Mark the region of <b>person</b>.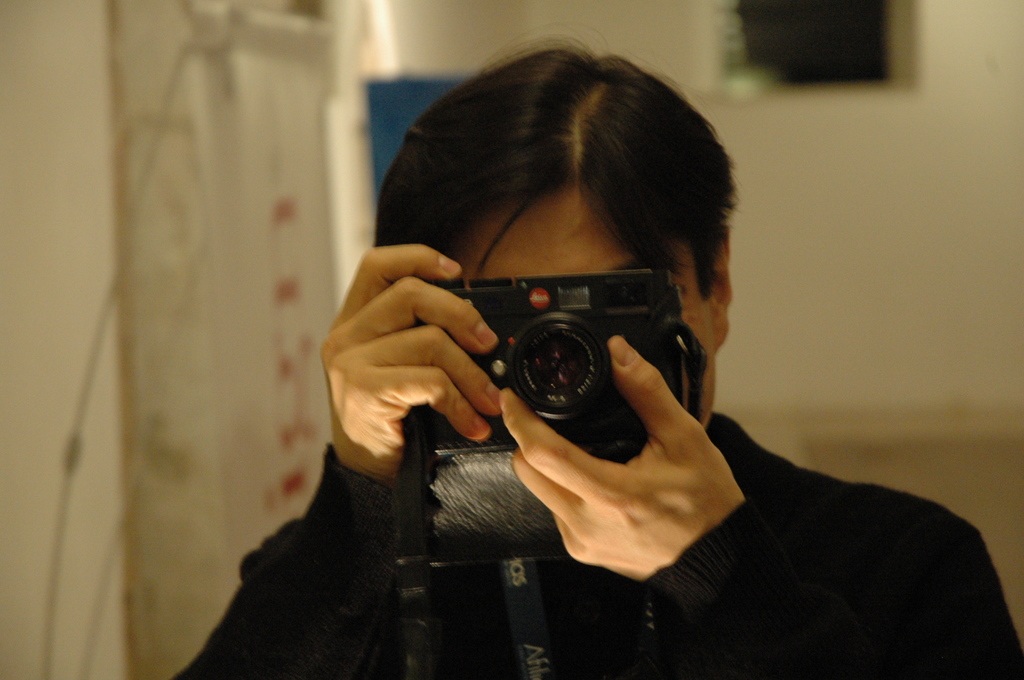
Region: bbox=(282, 74, 963, 670).
